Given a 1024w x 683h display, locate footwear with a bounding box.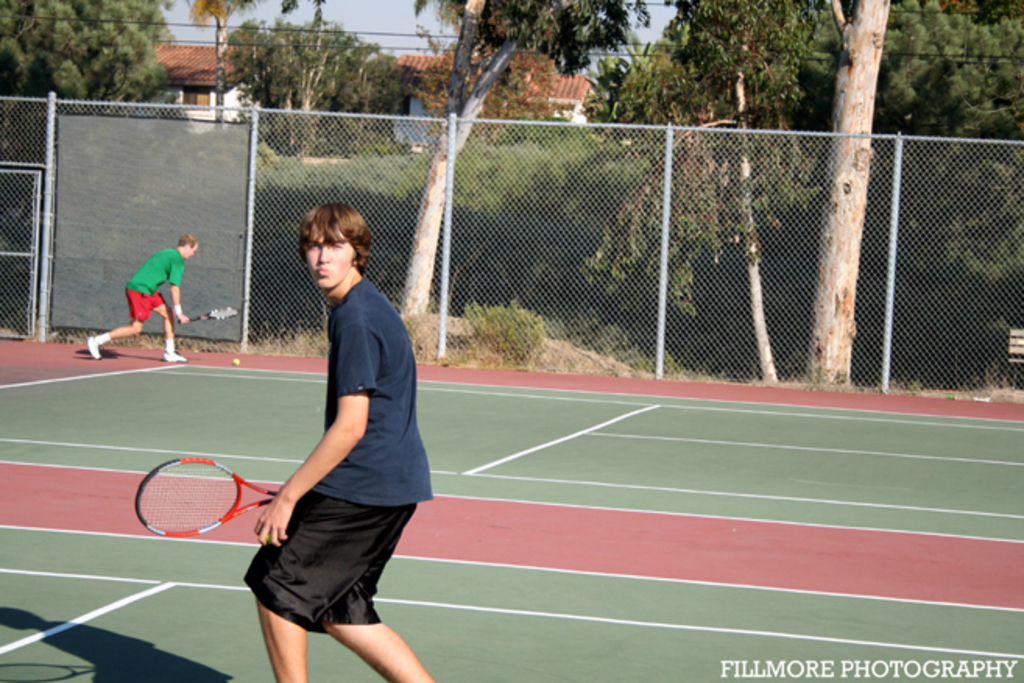
Located: x1=165, y1=351, x2=187, y2=365.
